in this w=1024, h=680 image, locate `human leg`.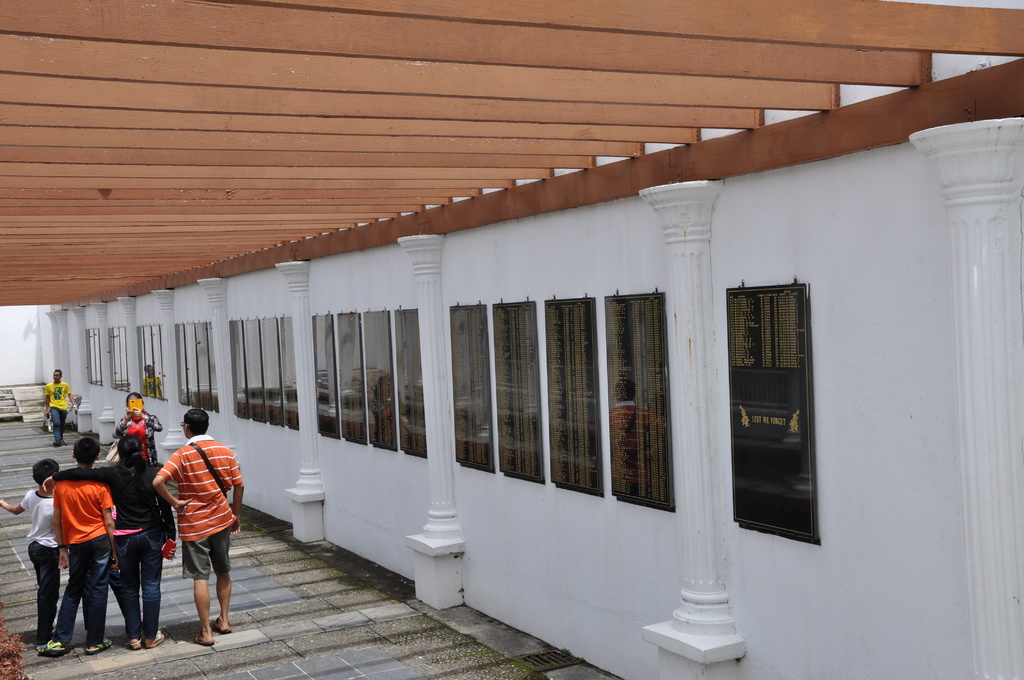
Bounding box: 109,537,141,651.
